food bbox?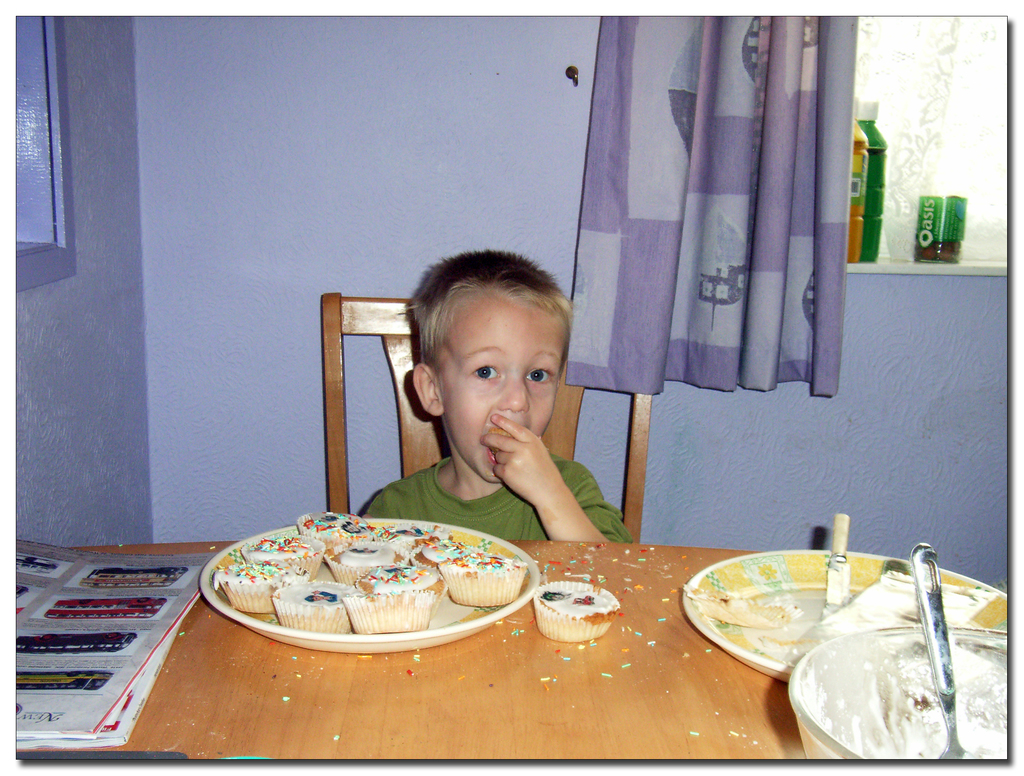
rect(376, 523, 440, 543)
